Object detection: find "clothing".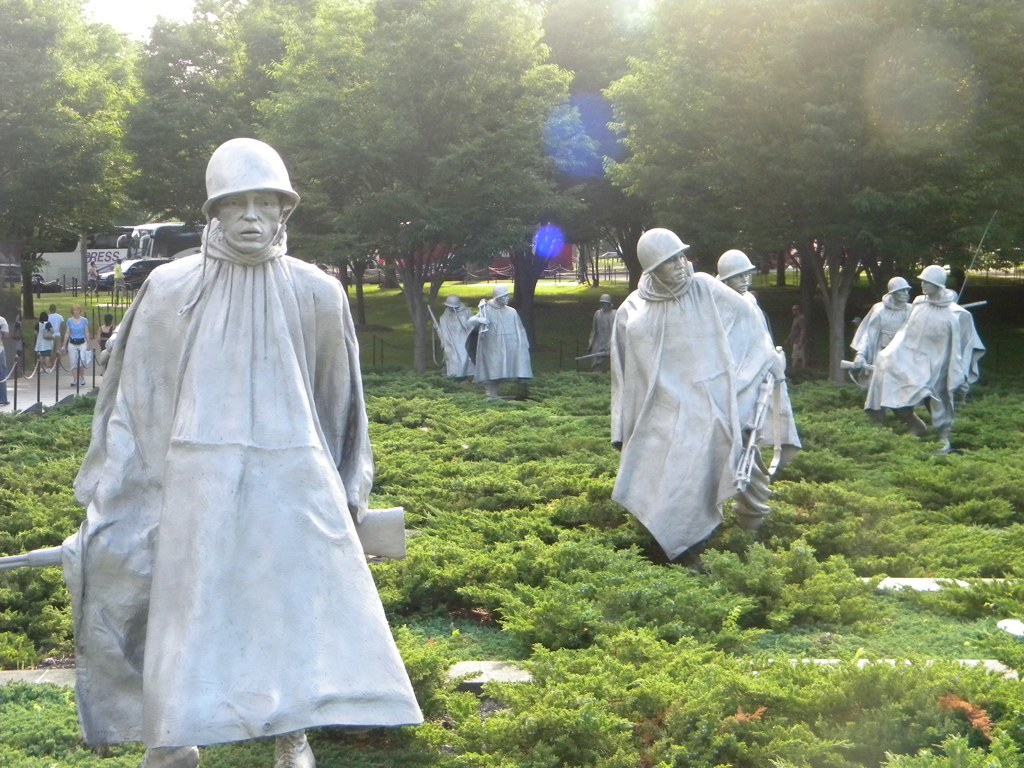
BBox(866, 297, 980, 408).
